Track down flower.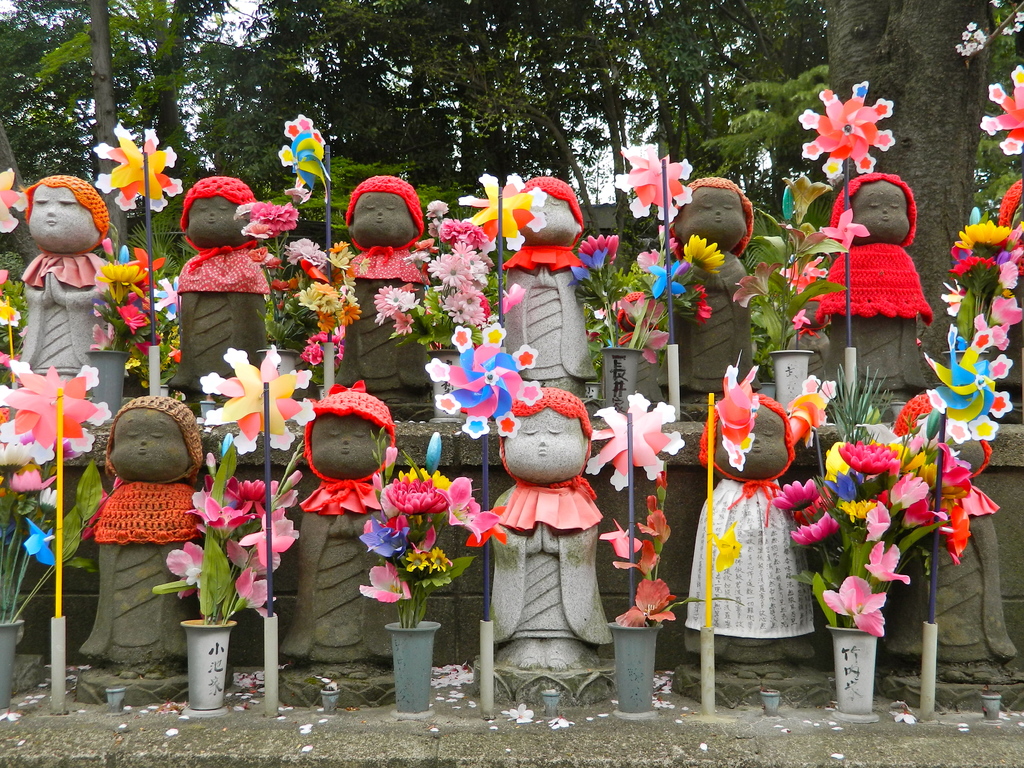
Tracked to x1=508 y1=701 x2=534 y2=726.
